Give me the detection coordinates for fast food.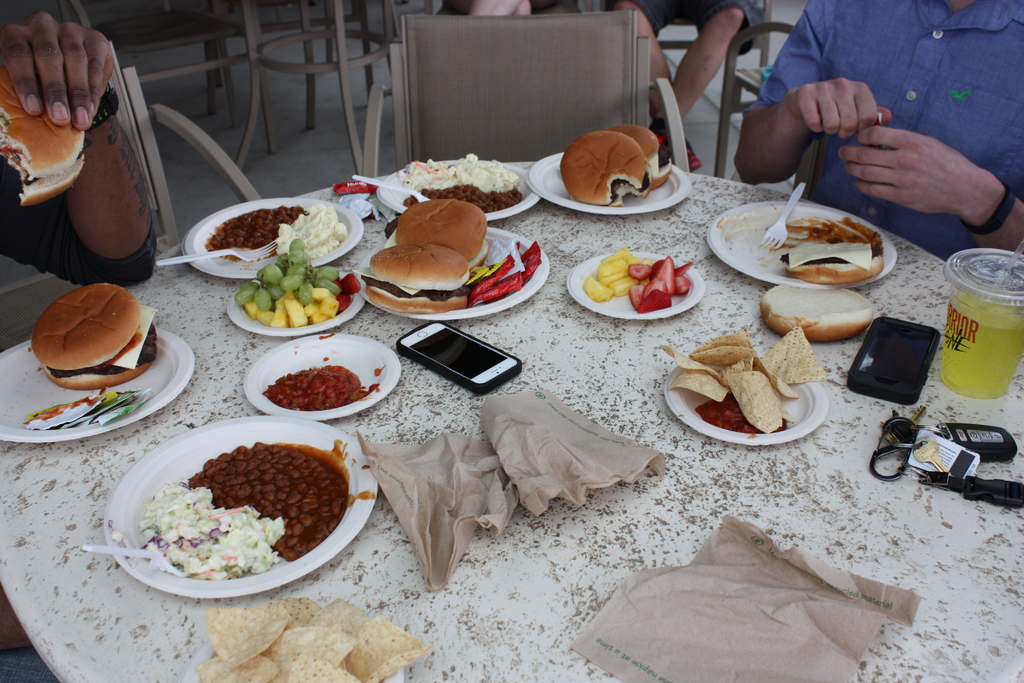
(left=288, top=659, right=351, bottom=682).
